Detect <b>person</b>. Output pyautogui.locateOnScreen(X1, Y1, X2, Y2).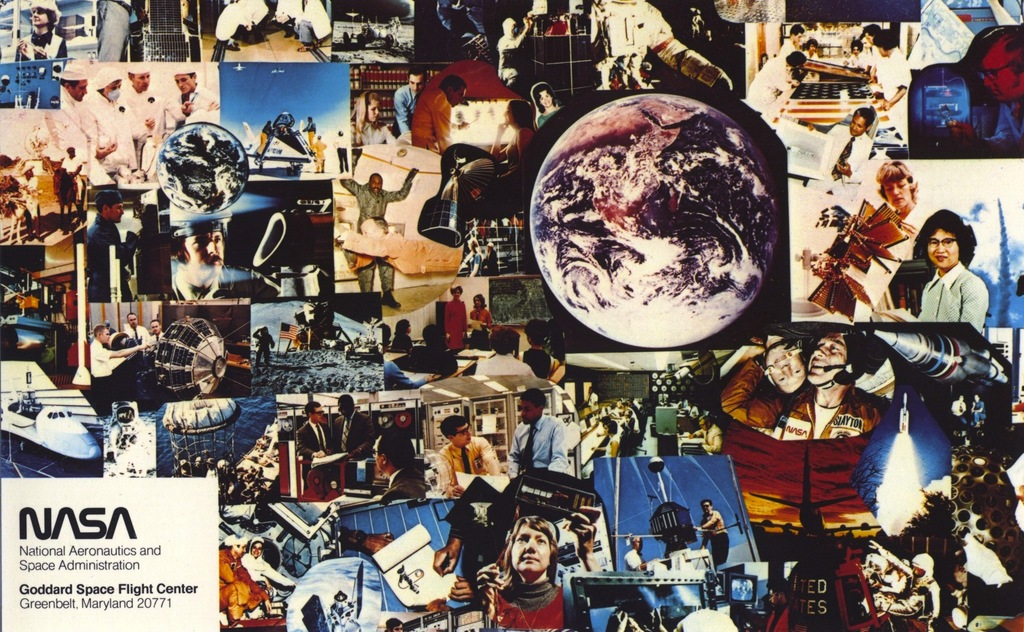
pyautogui.locateOnScreen(61, 63, 97, 187).
